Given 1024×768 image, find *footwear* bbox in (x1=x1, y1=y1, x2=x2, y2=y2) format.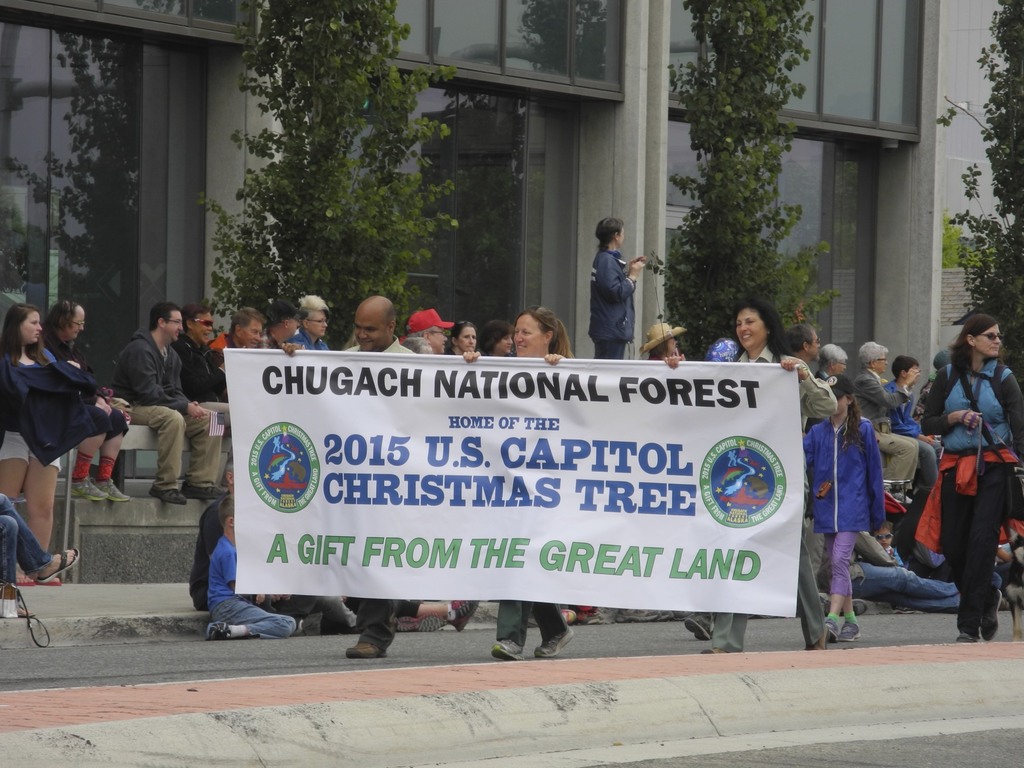
(x1=0, y1=584, x2=38, y2=619).
